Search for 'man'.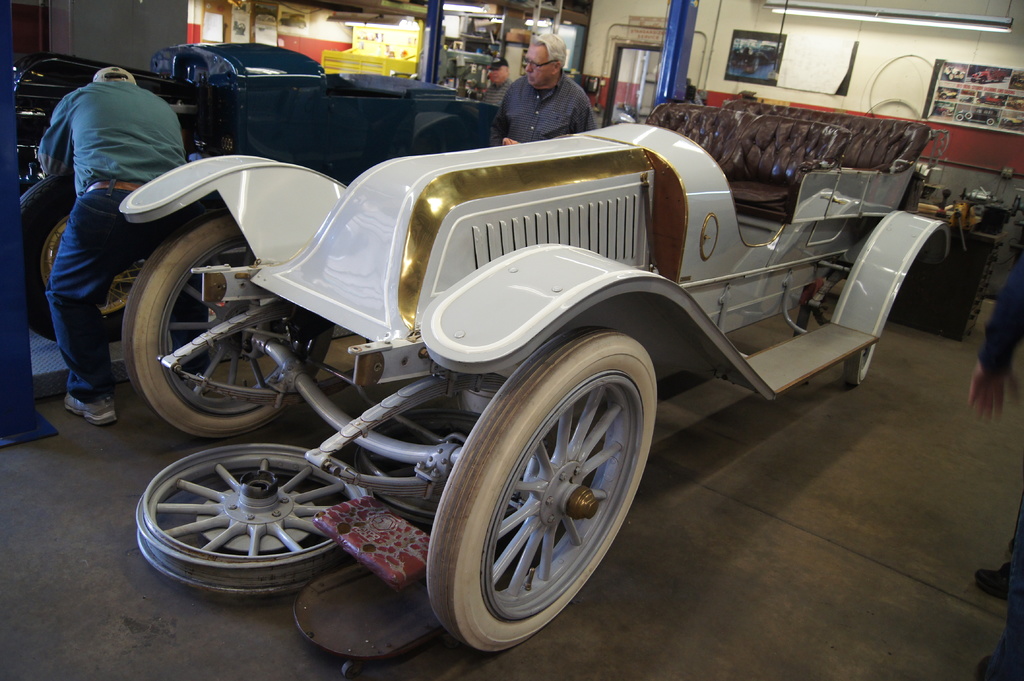
Found at pyautogui.locateOnScreen(477, 54, 514, 106).
